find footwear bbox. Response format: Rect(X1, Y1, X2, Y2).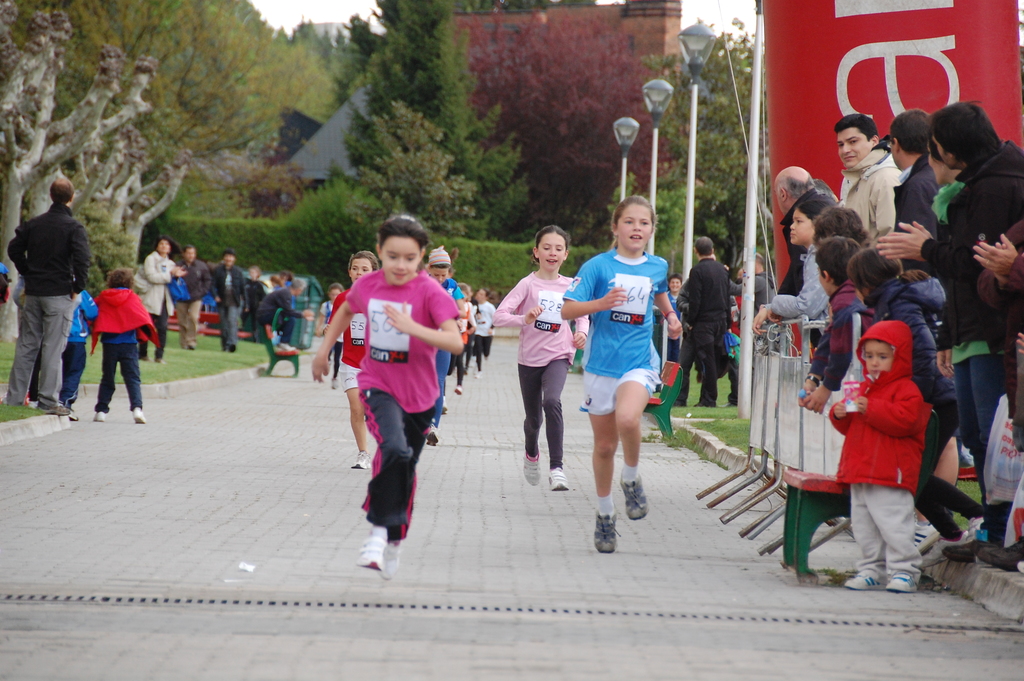
Rect(350, 451, 372, 468).
